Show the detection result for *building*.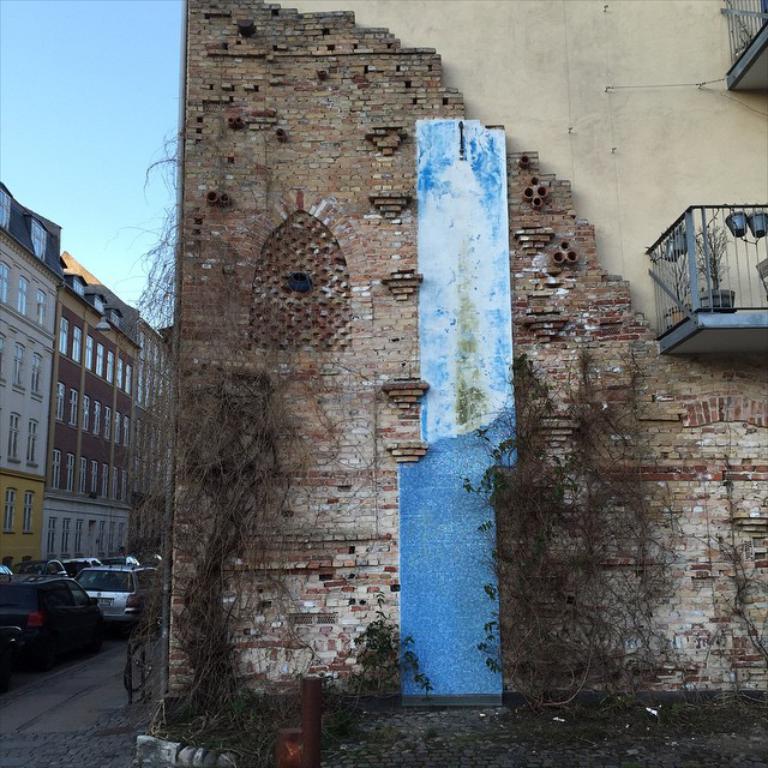
crop(156, 0, 767, 712).
